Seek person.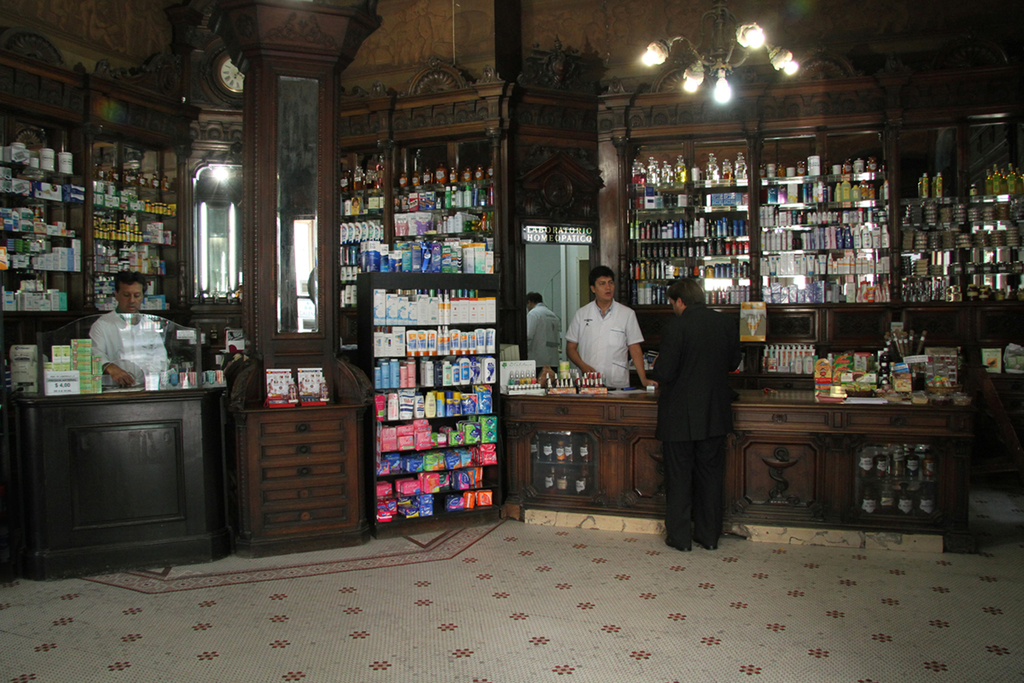
l=527, t=292, r=558, b=375.
